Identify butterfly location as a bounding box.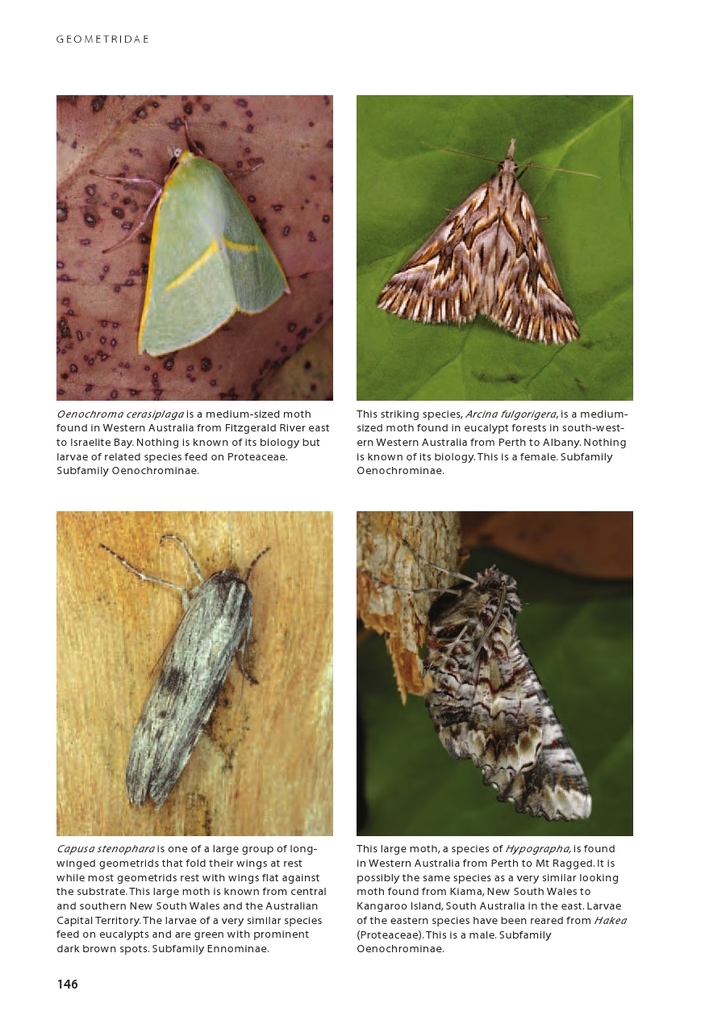
x1=102, y1=127, x2=288, y2=356.
